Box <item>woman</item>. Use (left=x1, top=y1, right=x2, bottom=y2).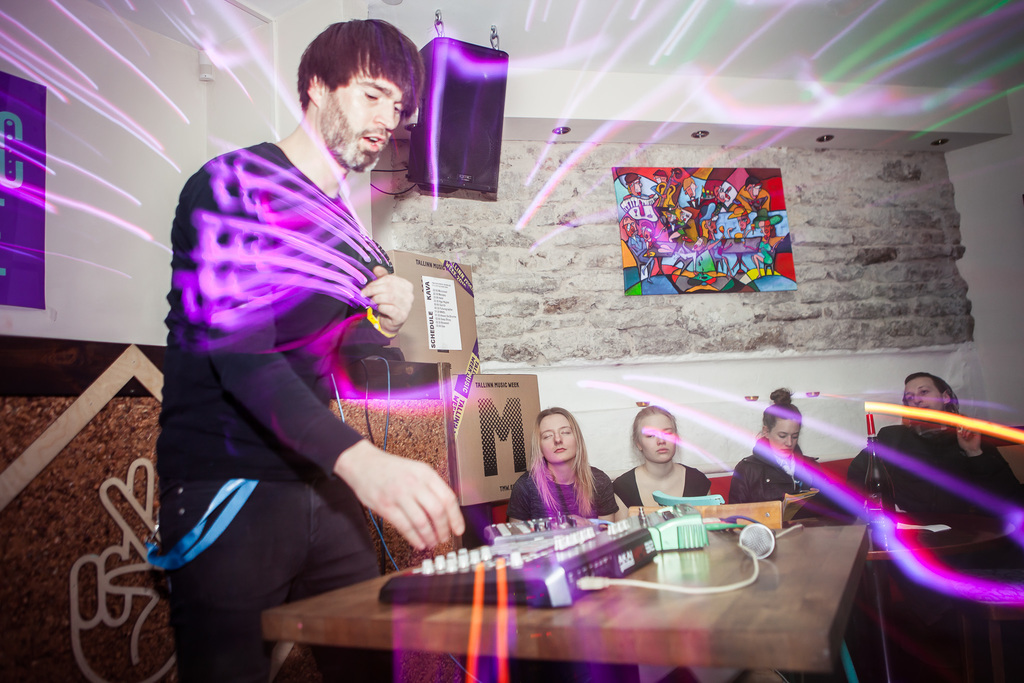
(left=609, top=405, right=719, bottom=521).
